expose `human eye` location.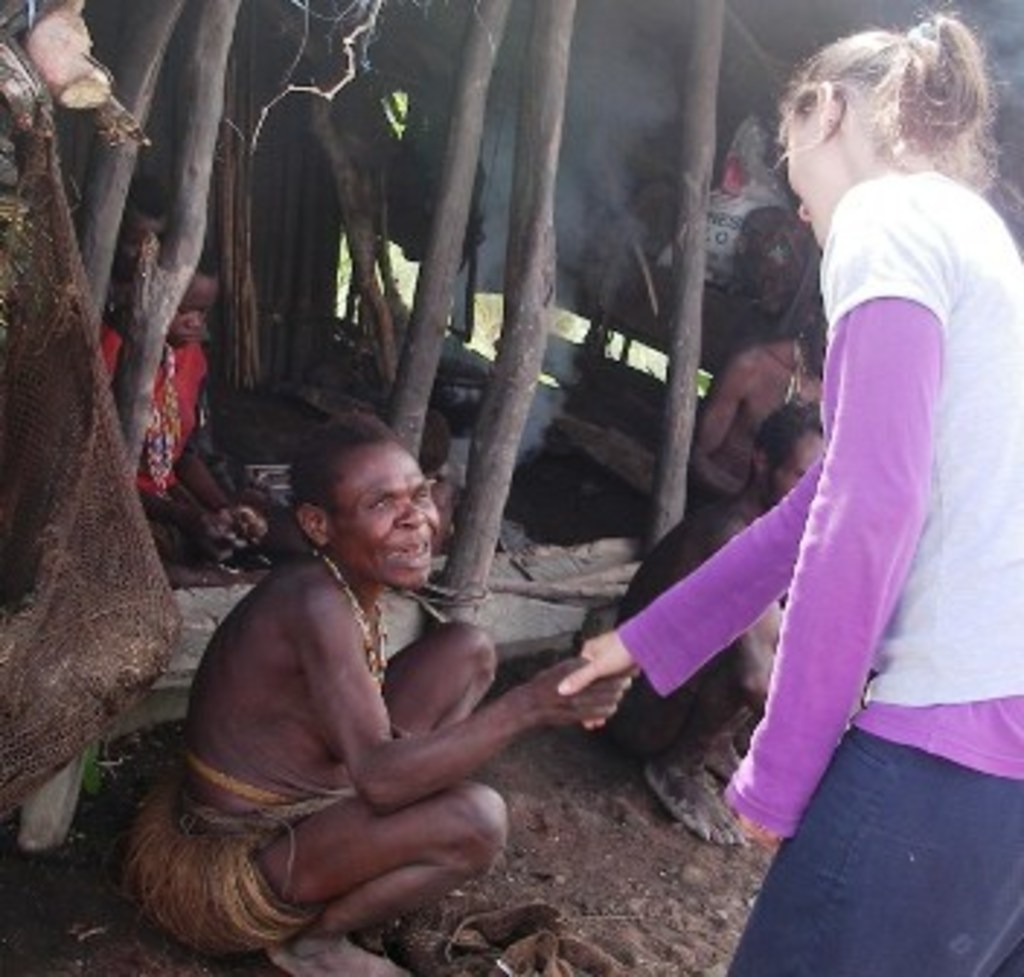
Exposed at [369,491,407,512].
